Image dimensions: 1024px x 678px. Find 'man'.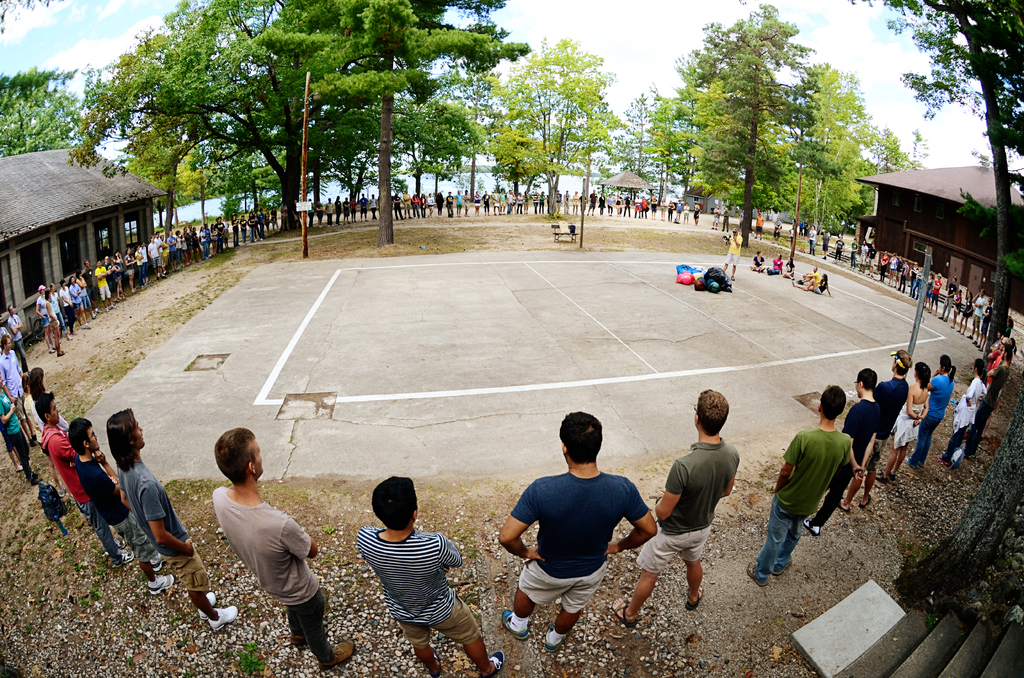
bbox(839, 350, 911, 512).
